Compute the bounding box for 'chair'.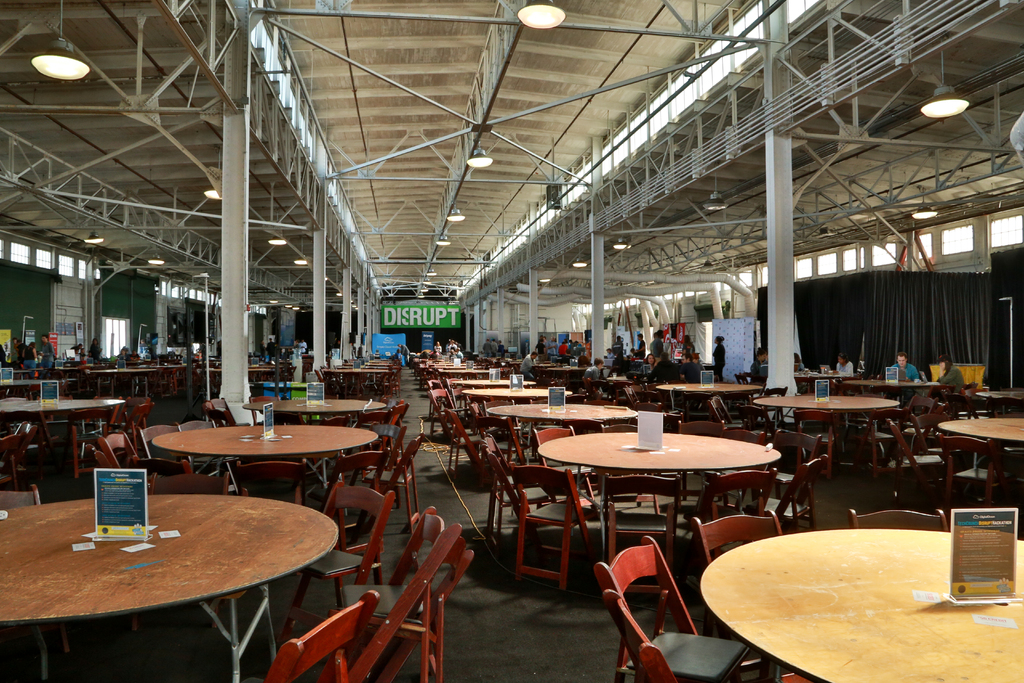
detection(130, 468, 231, 632).
